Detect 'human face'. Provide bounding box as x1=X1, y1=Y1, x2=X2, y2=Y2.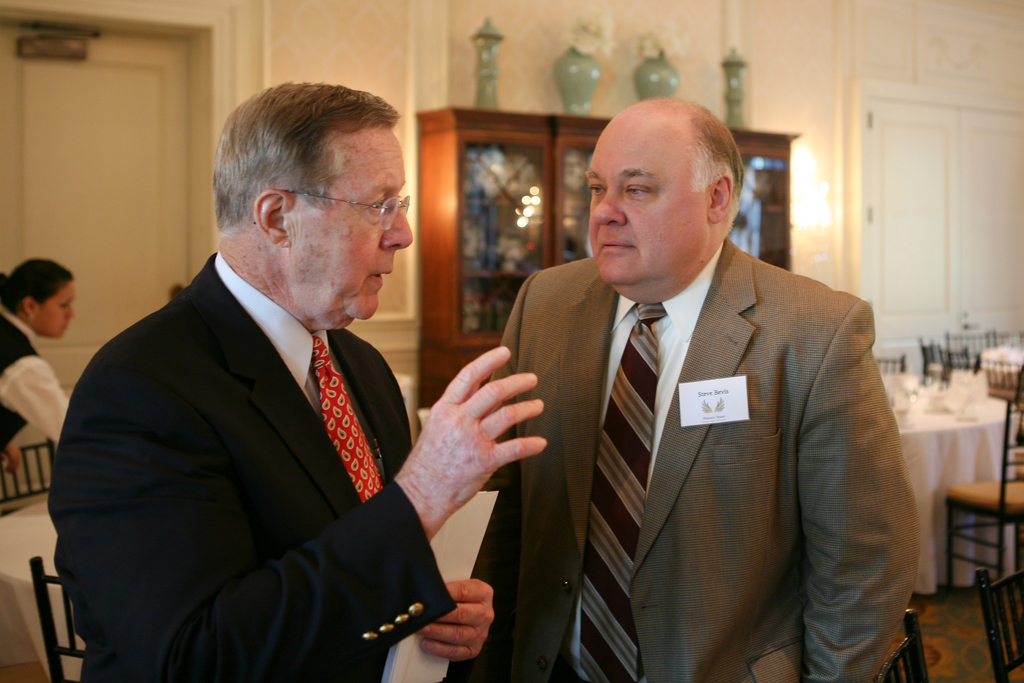
x1=589, y1=117, x2=710, y2=283.
